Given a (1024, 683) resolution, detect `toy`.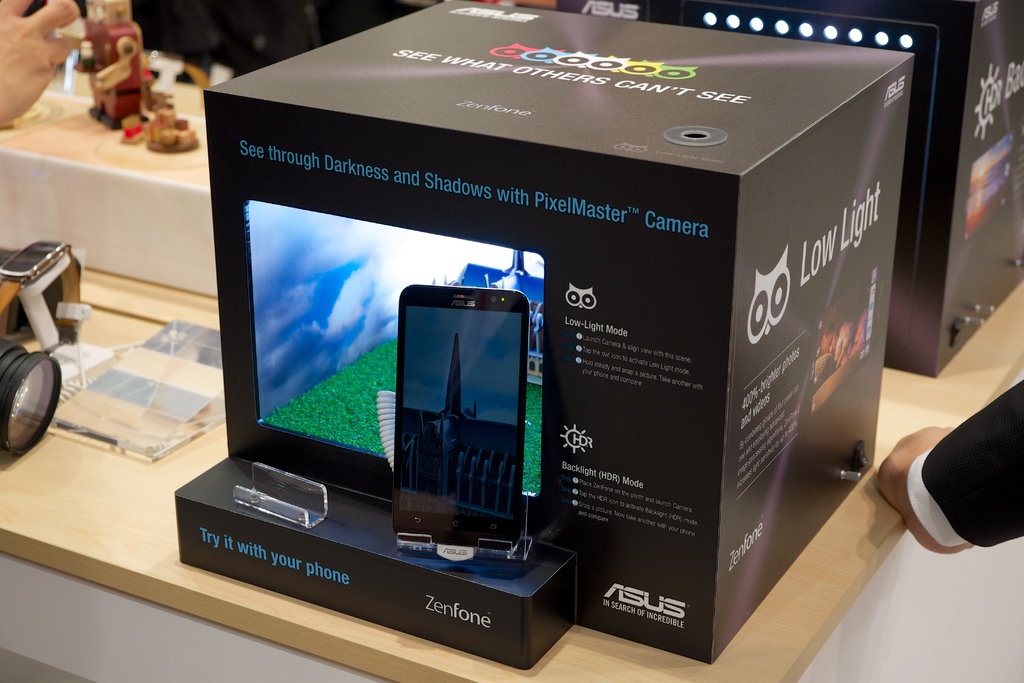
53/0/162/151.
